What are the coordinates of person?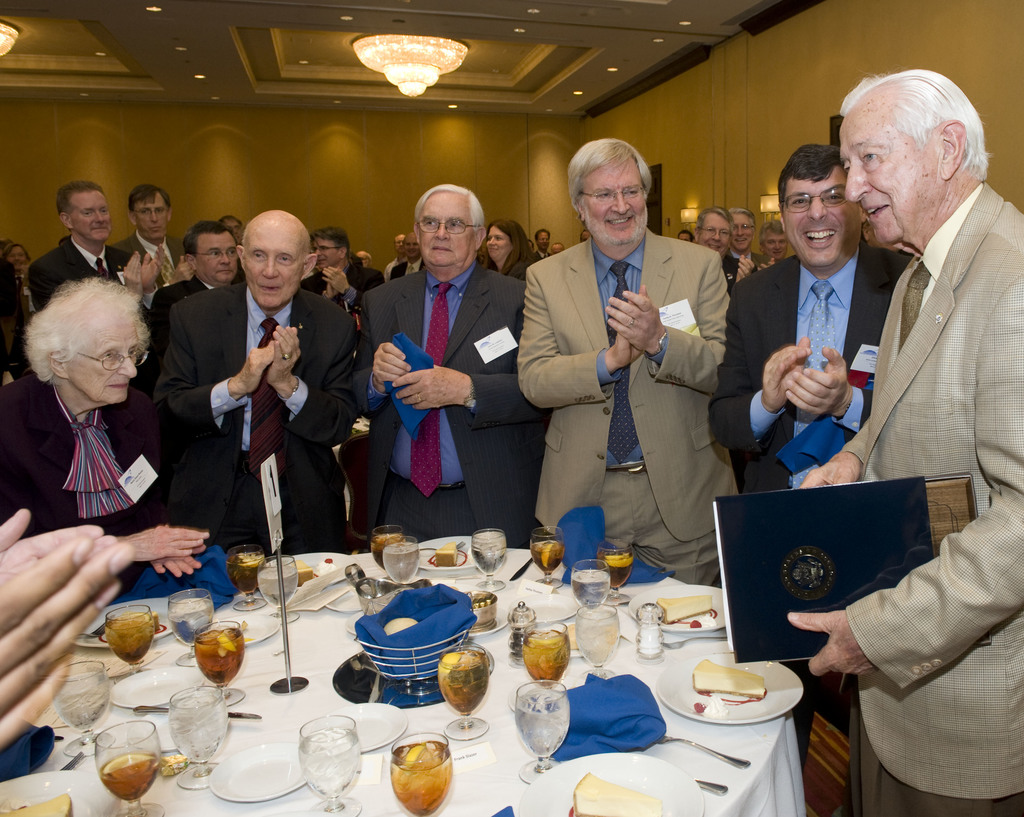
581:223:612:242.
